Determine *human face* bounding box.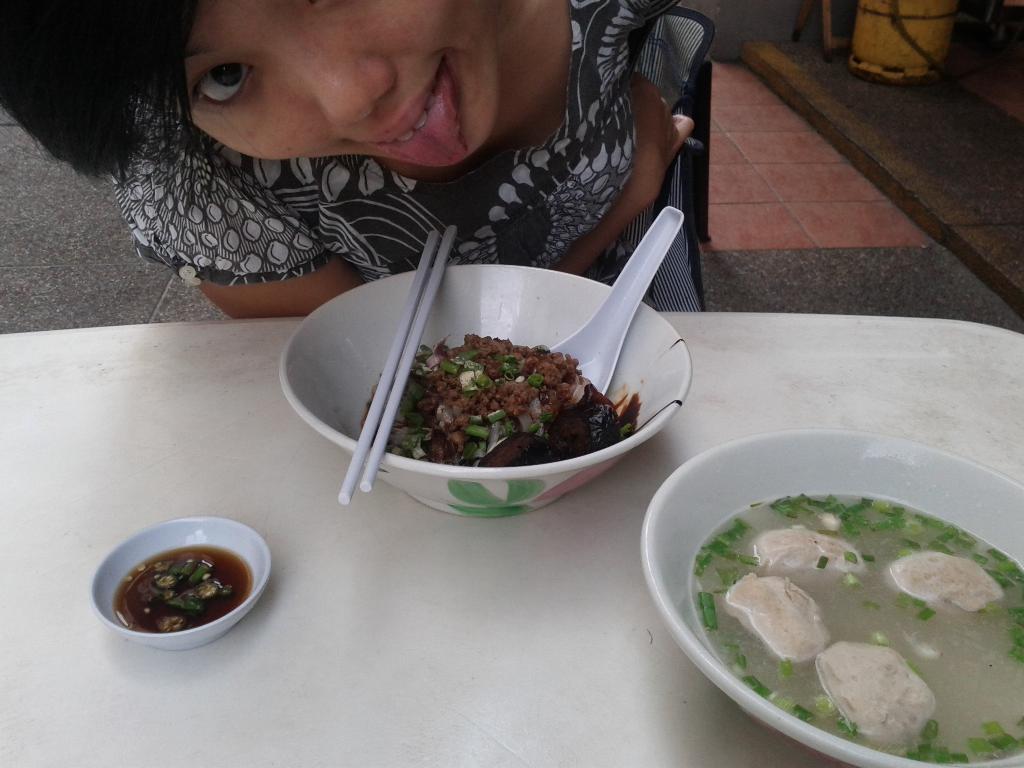
Determined: (131, 19, 571, 168).
